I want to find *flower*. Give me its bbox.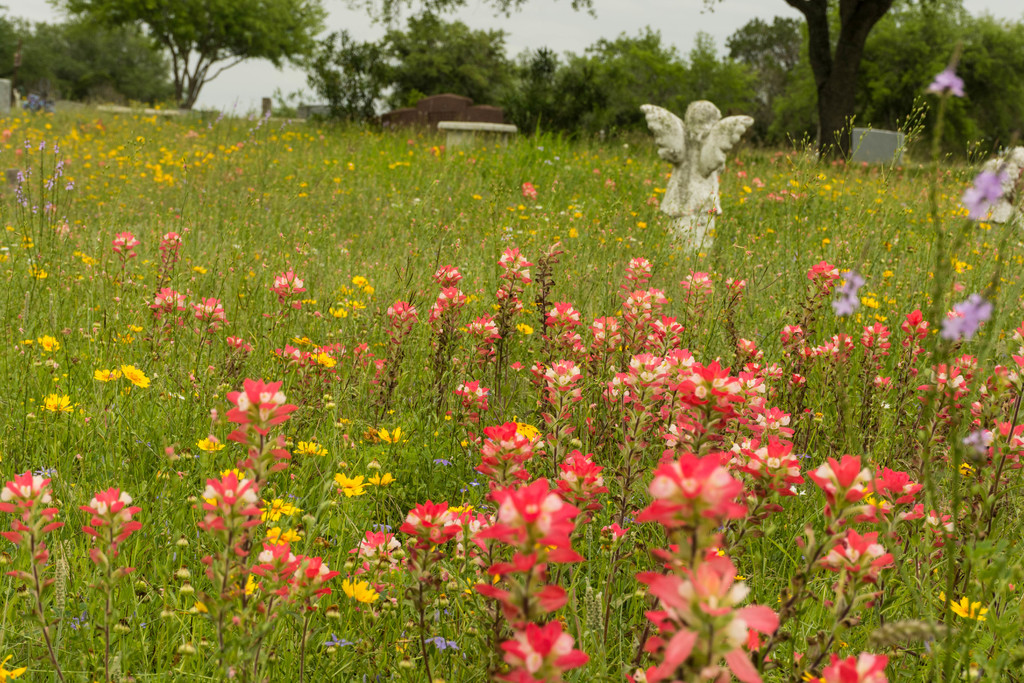
locate(226, 338, 255, 355).
